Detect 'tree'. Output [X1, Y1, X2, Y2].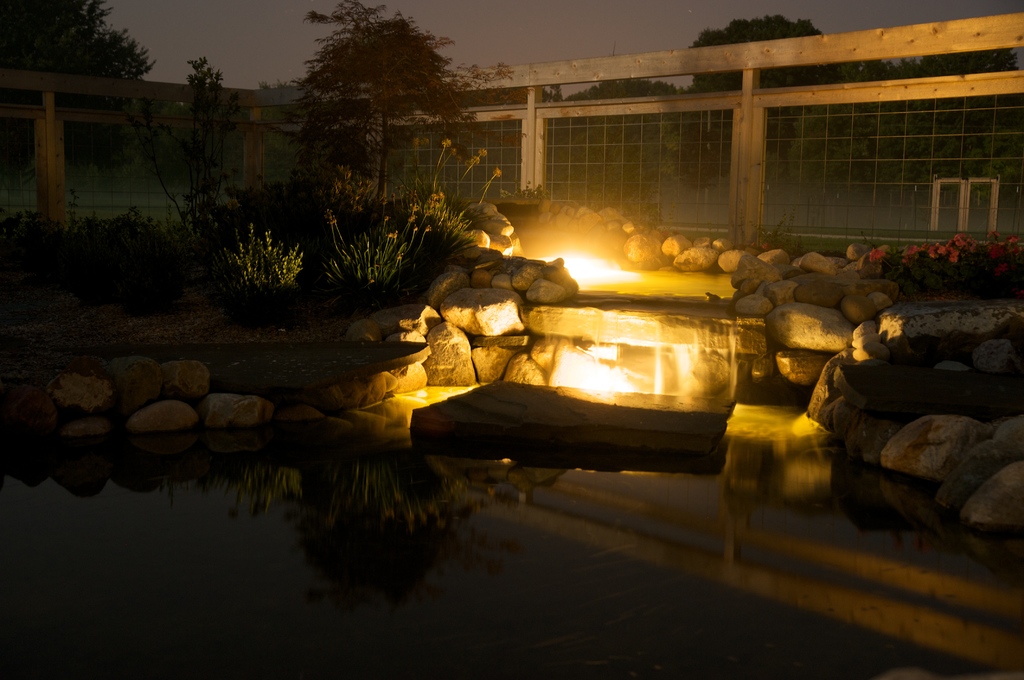
[462, 63, 548, 154].
